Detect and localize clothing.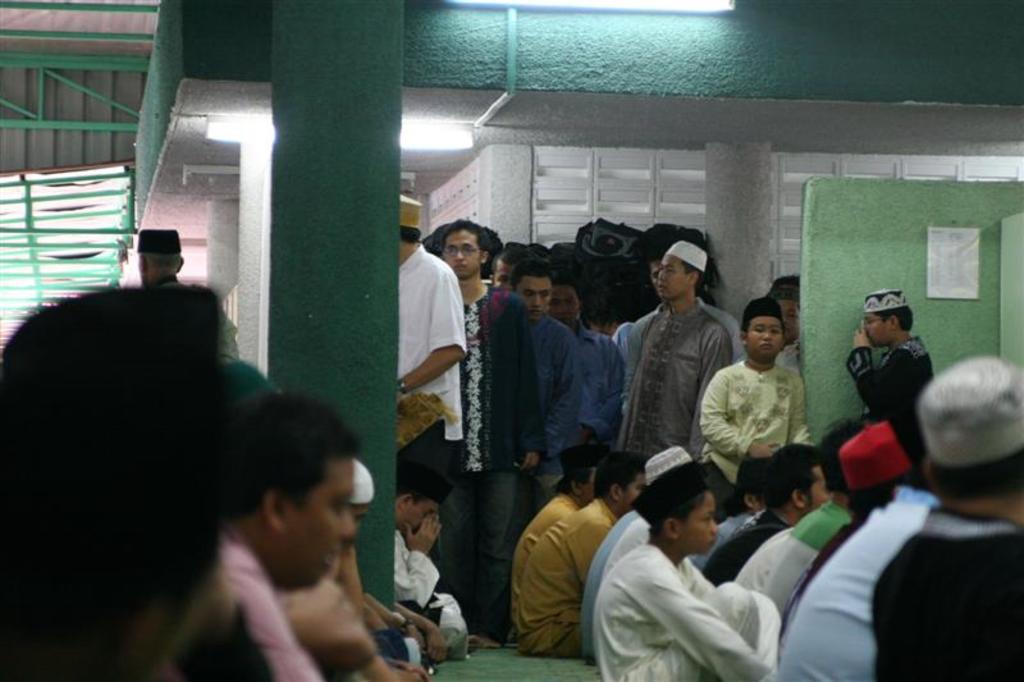
Localized at {"x1": 783, "y1": 333, "x2": 800, "y2": 362}.
